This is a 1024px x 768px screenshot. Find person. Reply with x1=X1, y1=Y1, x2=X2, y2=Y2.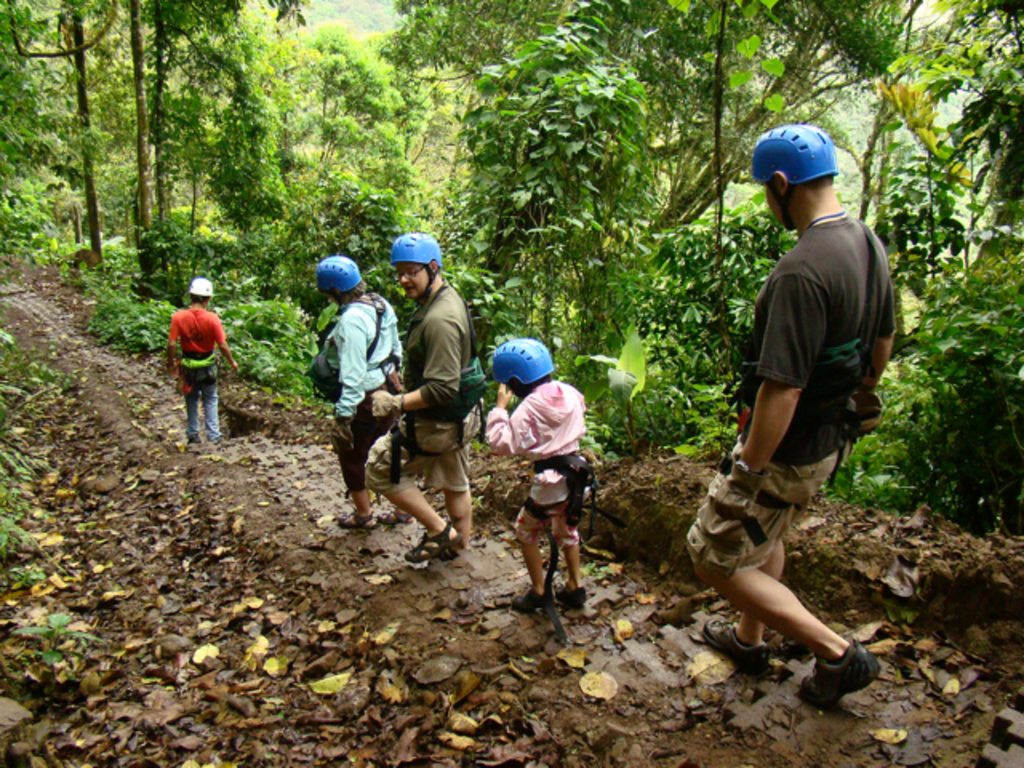
x1=310, y1=254, x2=403, y2=525.
